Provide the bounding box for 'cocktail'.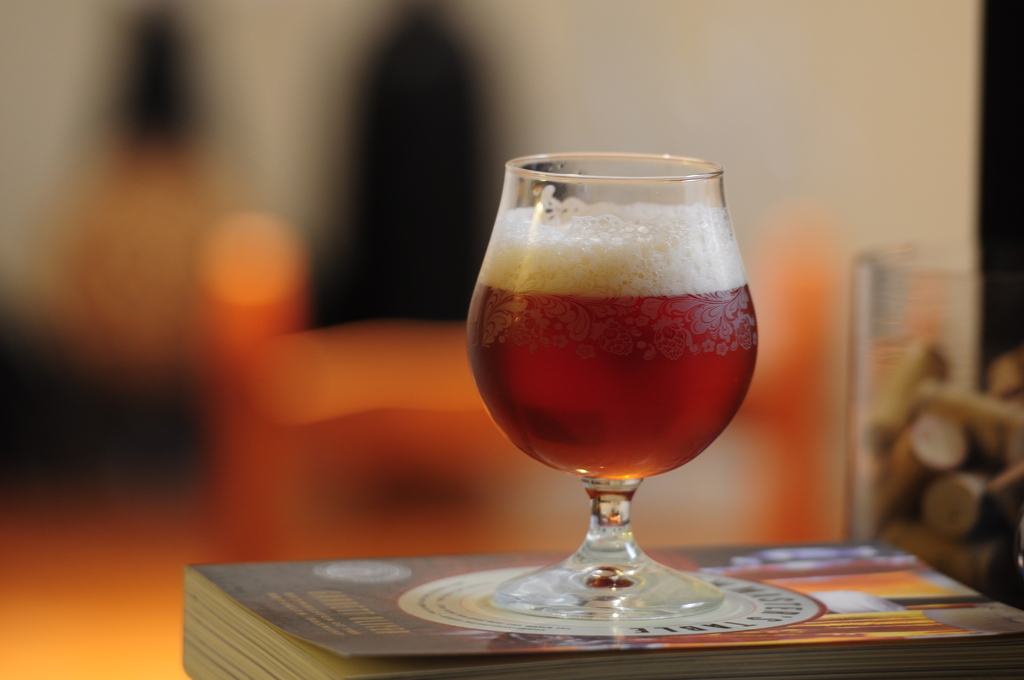
(465, 150, 757, 617).
